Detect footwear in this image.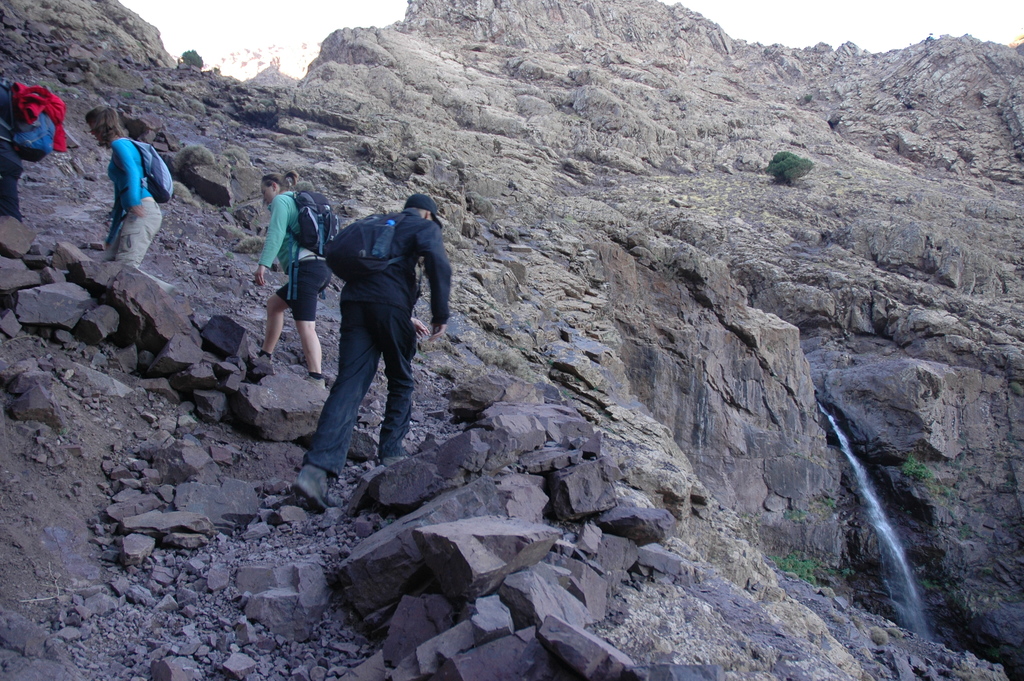
Detection: x1=294 y1=467 x2=335 y2=508.
